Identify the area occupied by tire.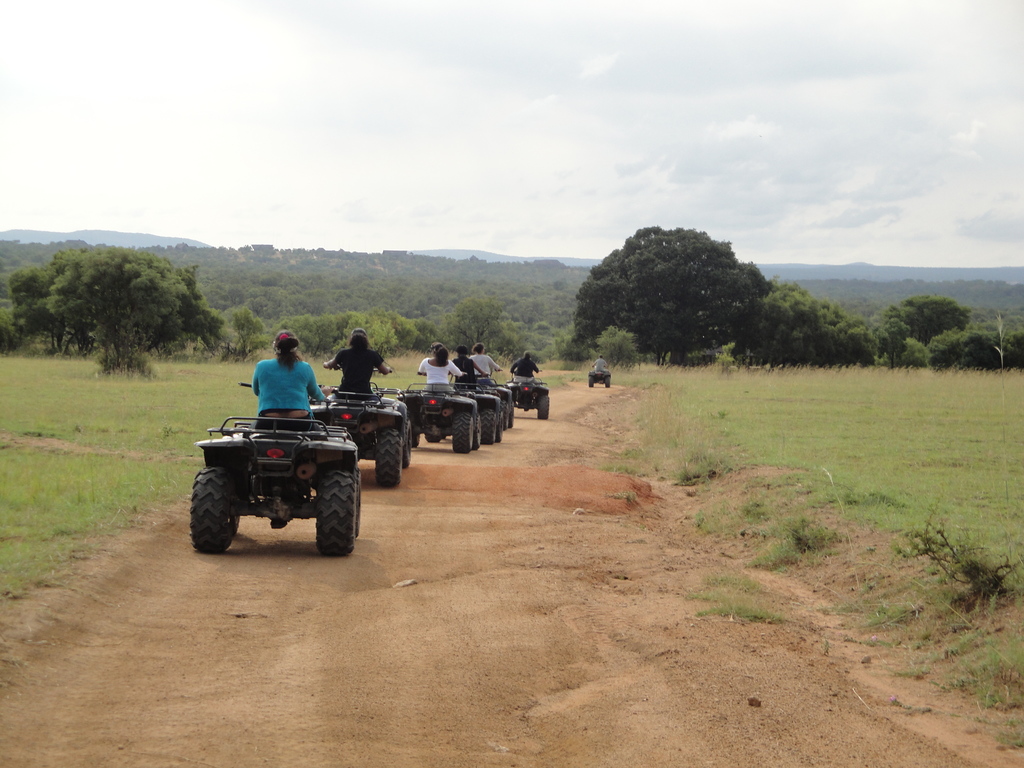
Area: (x1=406, y1=405, x2=422, y2=450).
